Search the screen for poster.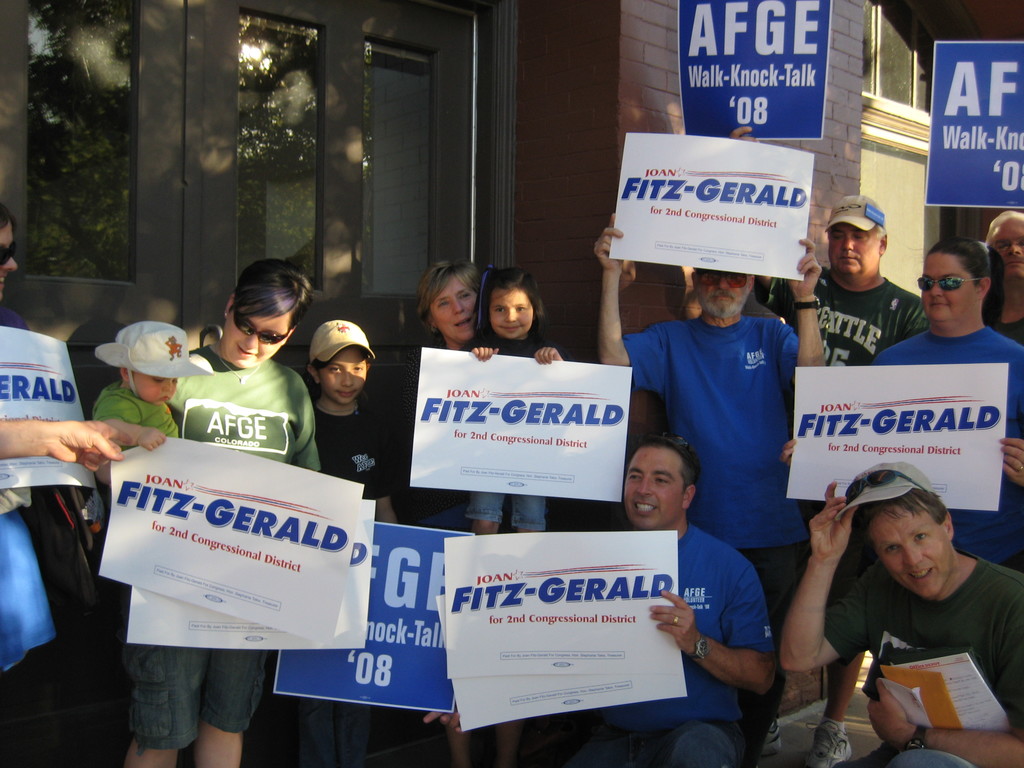
Found at select_region(275, 518, 475, 715).
